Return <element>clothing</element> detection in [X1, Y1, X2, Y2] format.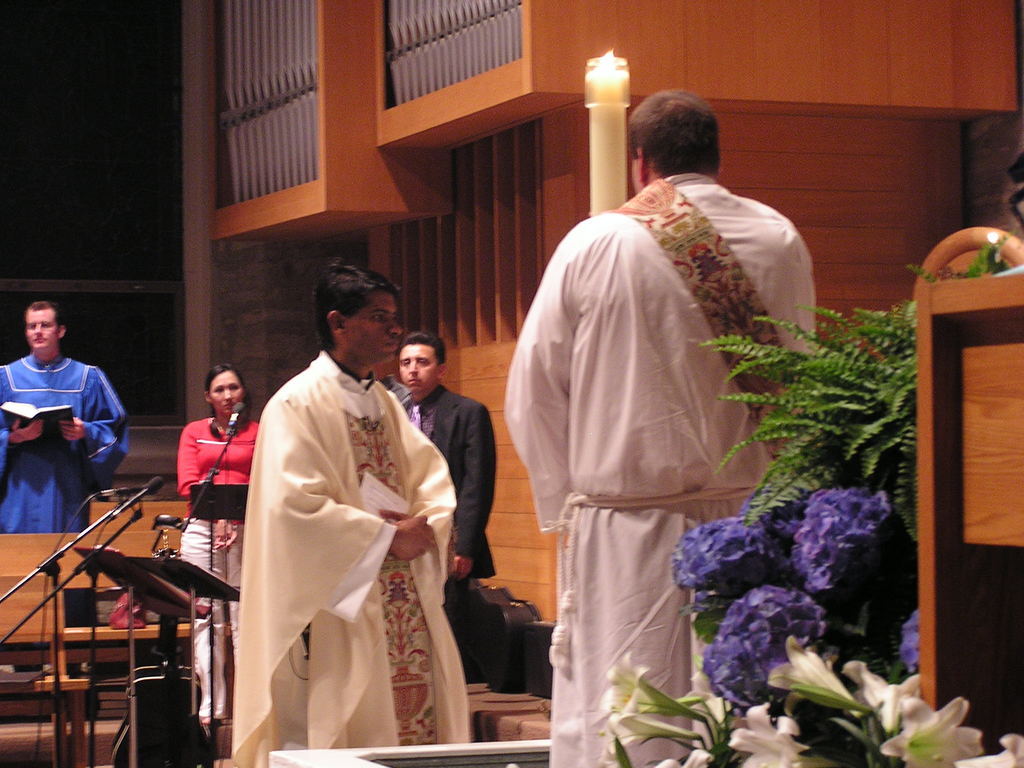
[0, 351, 127, 536].
